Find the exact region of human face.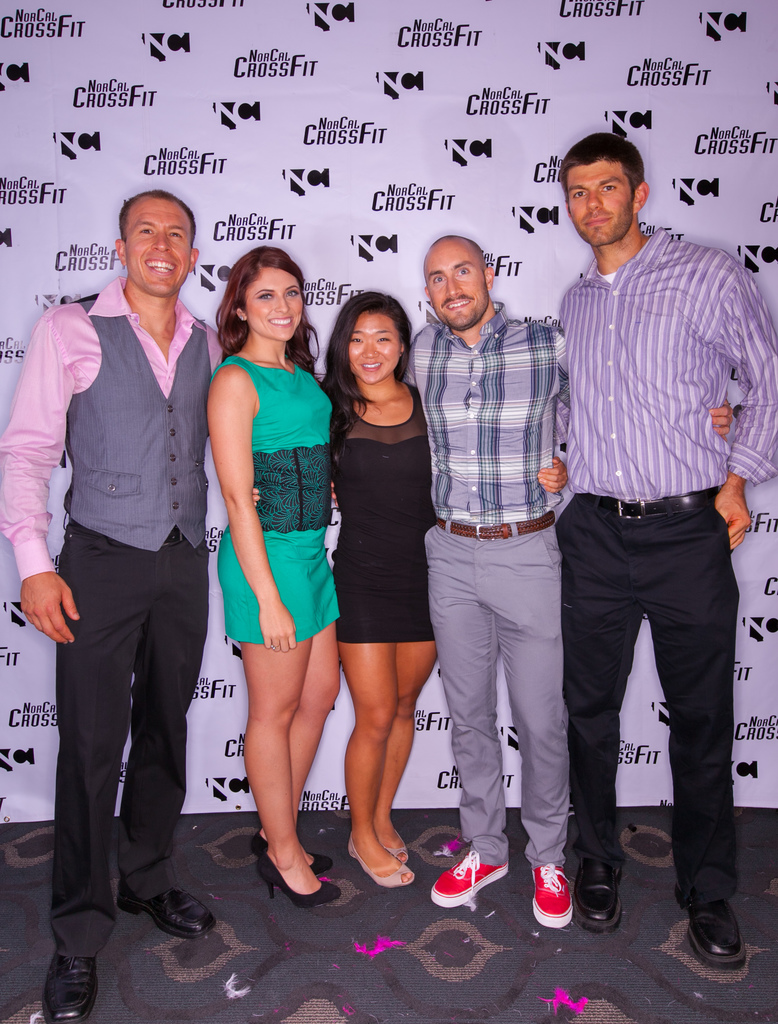
Exact region: Rect(565, 165, 632, 244).
